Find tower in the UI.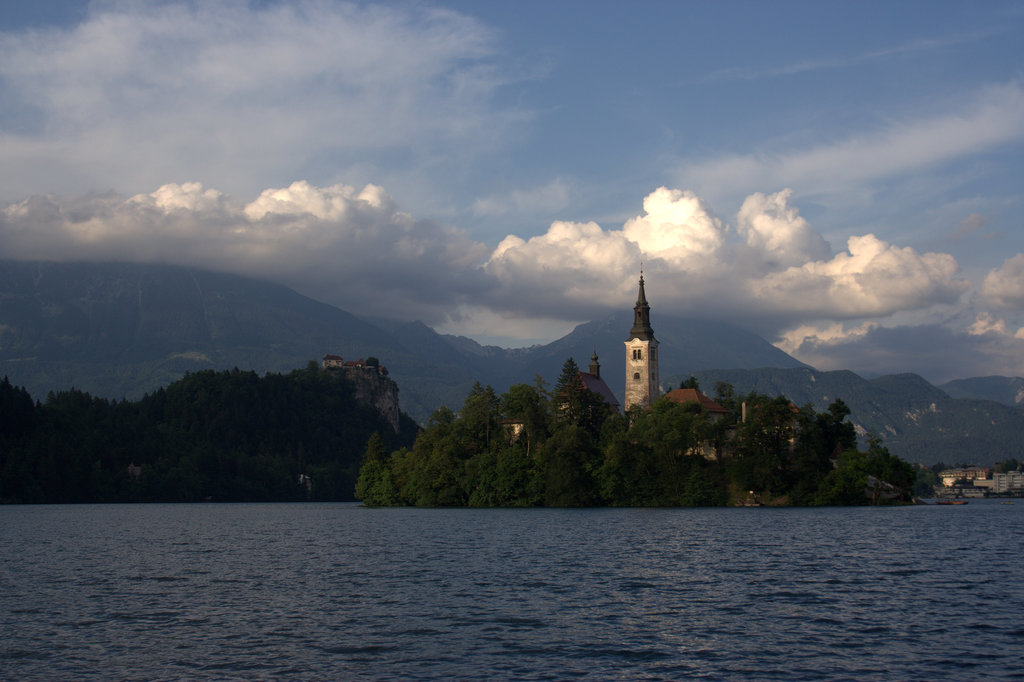
UI element at bbox=(611, 272, 684, 411).
